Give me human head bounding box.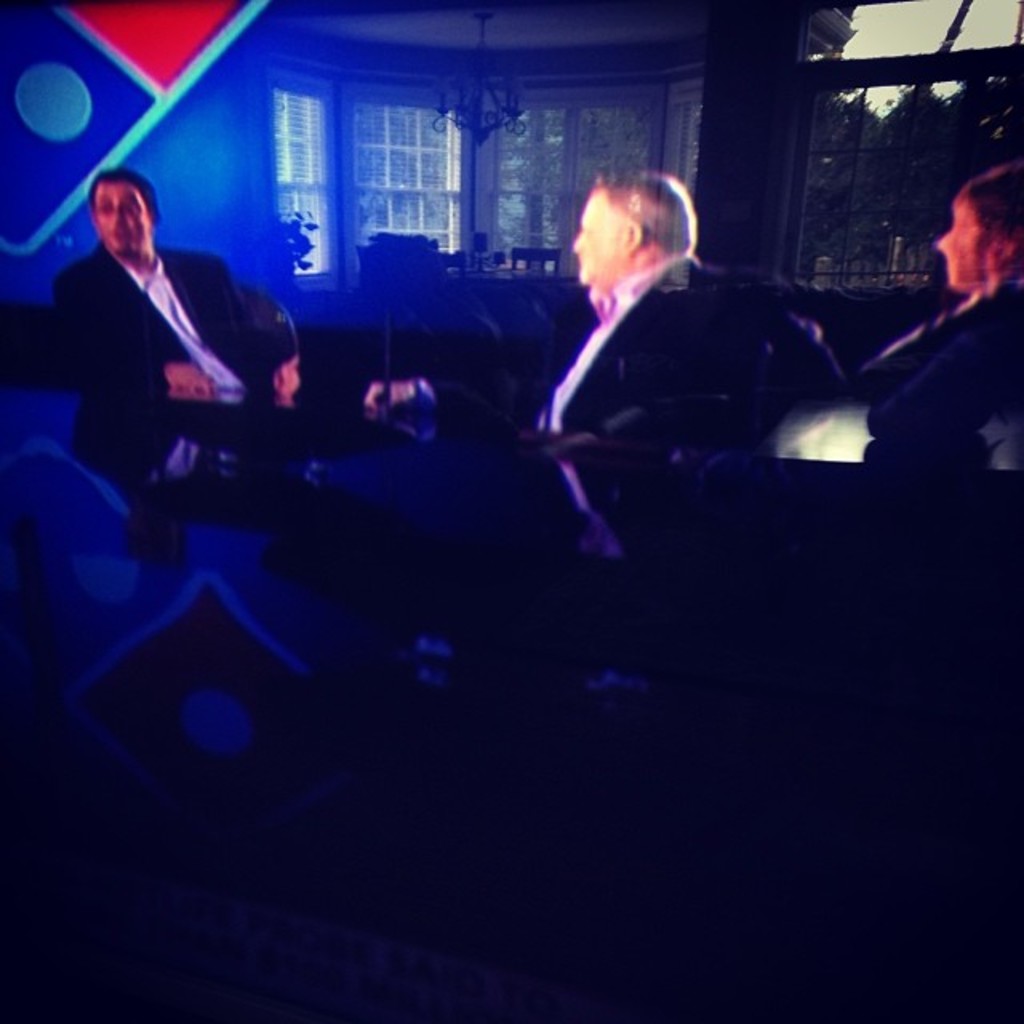
{"x1": 88, "y1": 163, "x2": 162, "y2": 262}.
